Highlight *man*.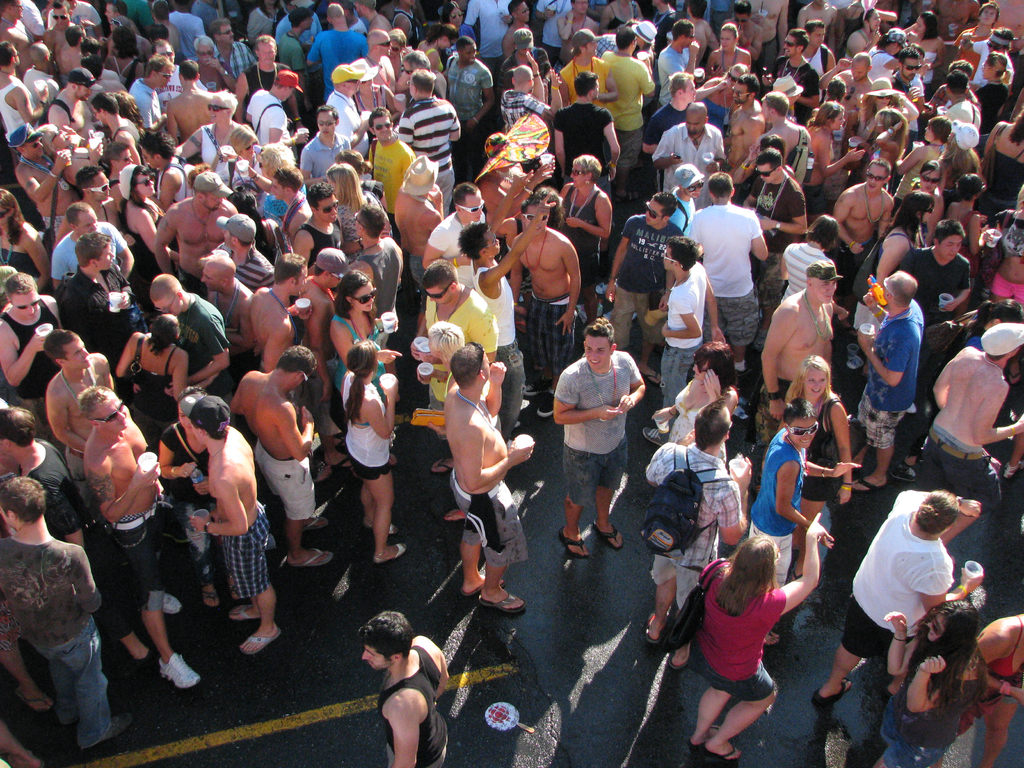
Highlighted region: bbox=[459, 186, 550, 449].
